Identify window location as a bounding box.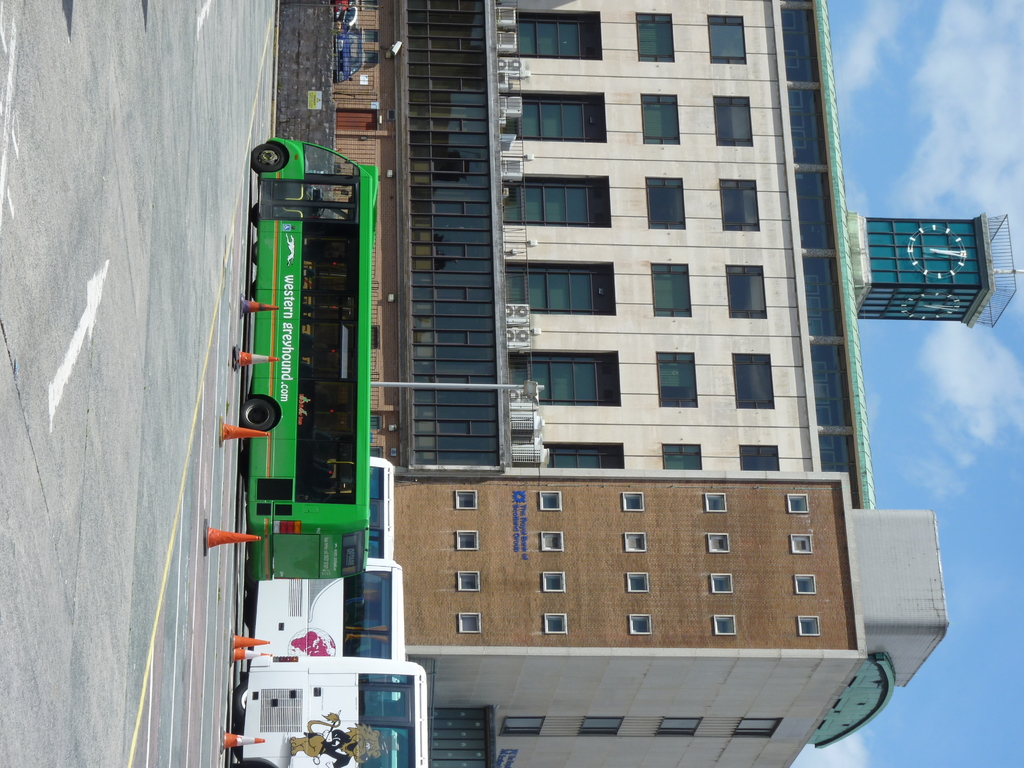
{"x1": 541, "y1": 615, "x2": 566, "y2": 634}.
